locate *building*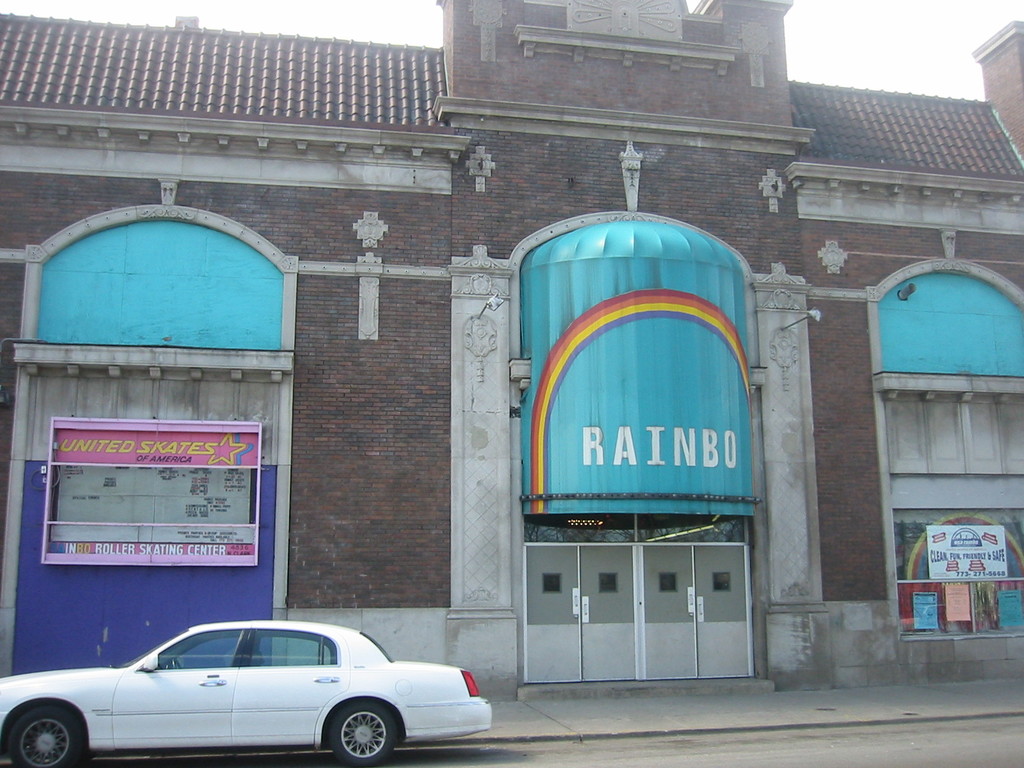
(left=0, top=0, right=1023, bottom=701)
